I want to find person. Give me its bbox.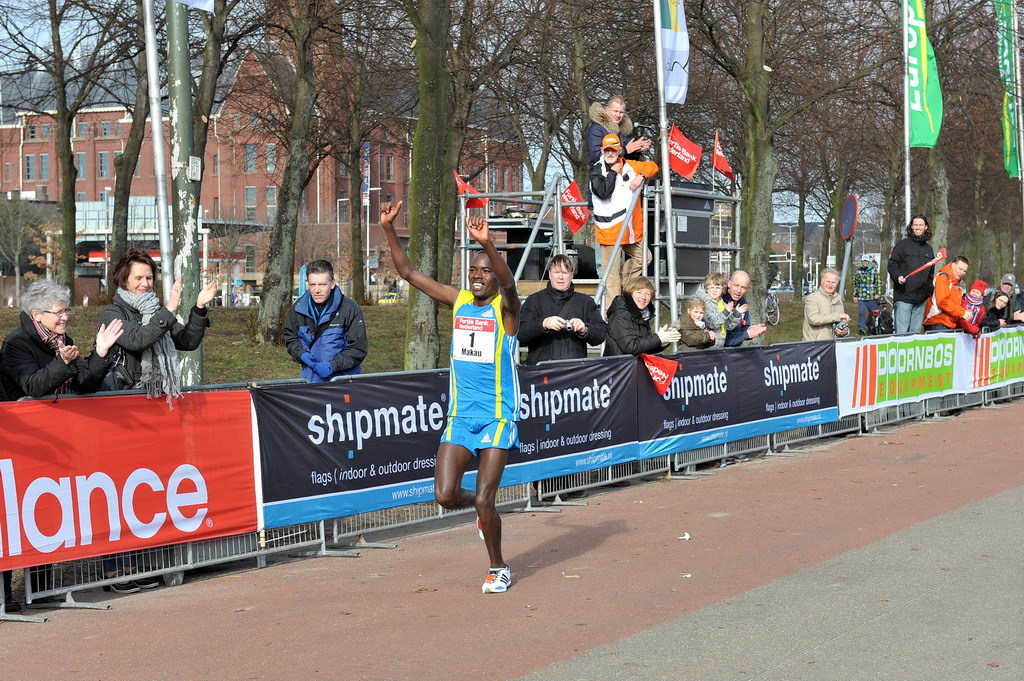
<bbox>0, 282, 129, 609</bbox>.
